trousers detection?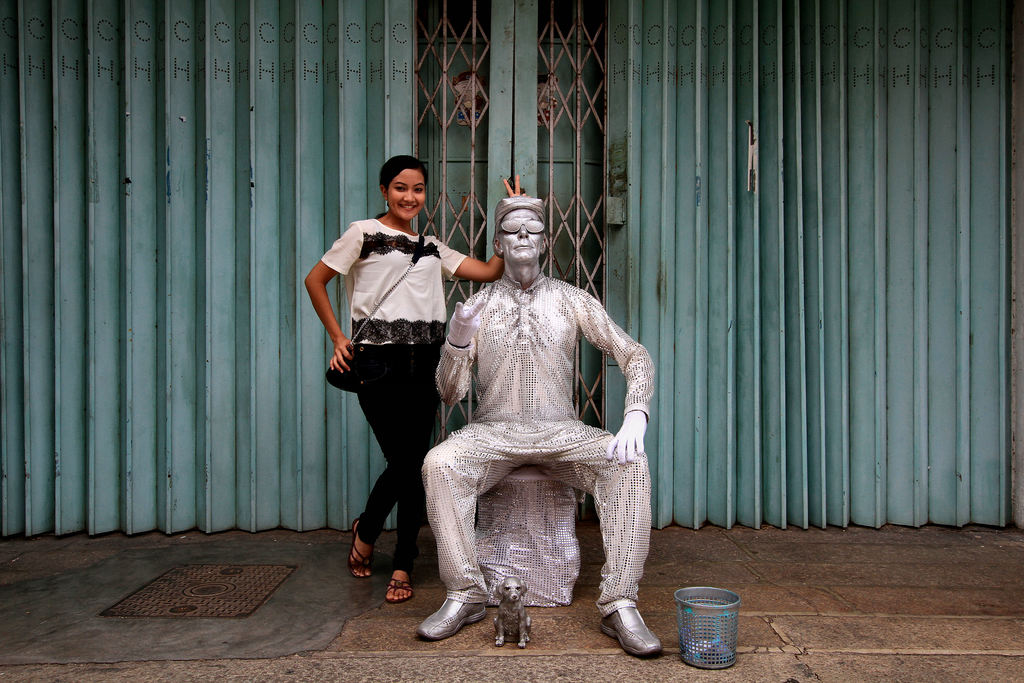
{"x1": 339, "y1": 367, "x2": 440, "y2": 568}
